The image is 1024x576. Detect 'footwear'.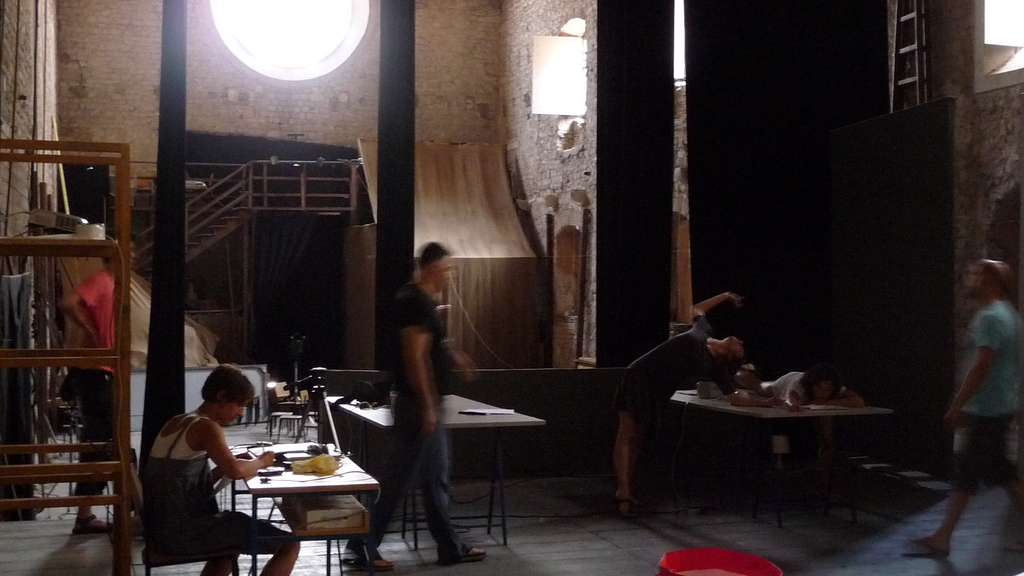
Detection: locate(339, 547, 392, 571).
